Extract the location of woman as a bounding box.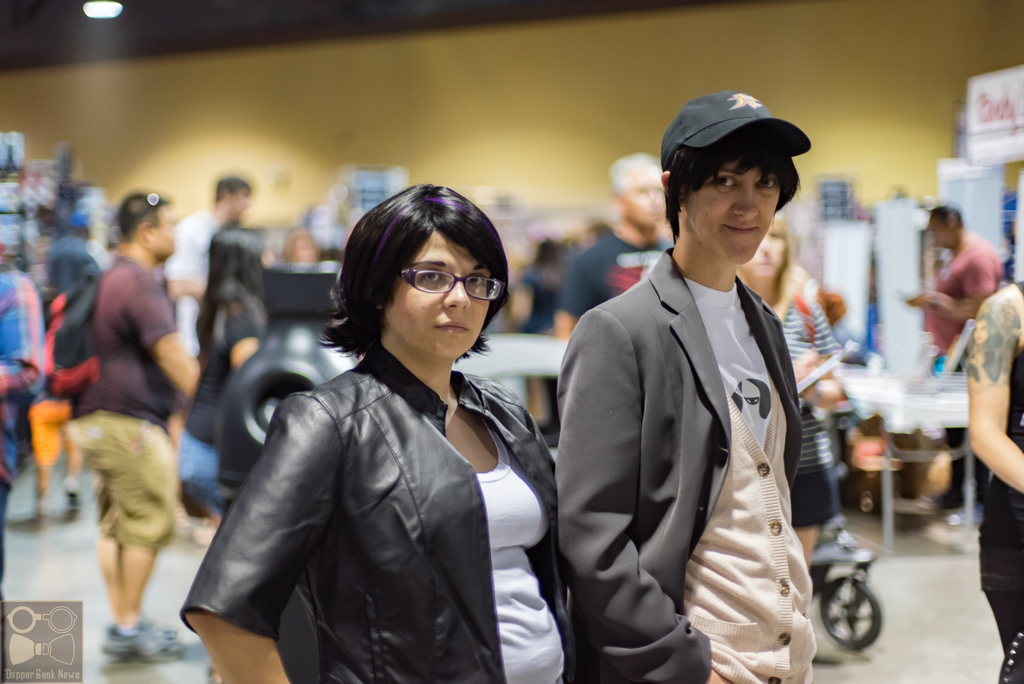
pyautogui.locateOnScreen(214, 184, 568, 679).
